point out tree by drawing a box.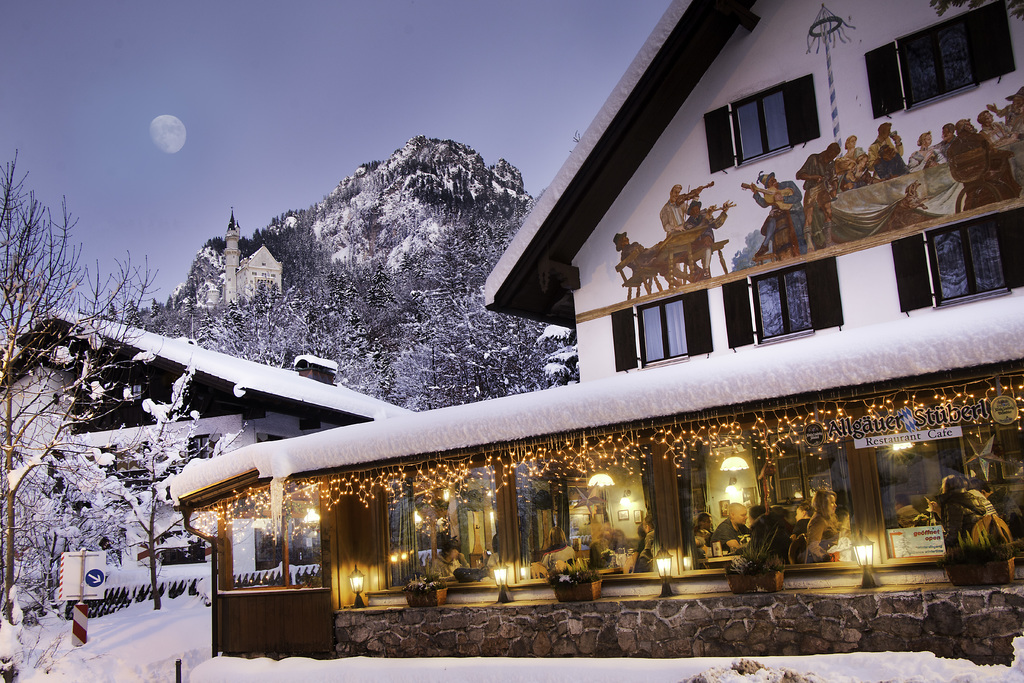
0, 147, 147, 682.
